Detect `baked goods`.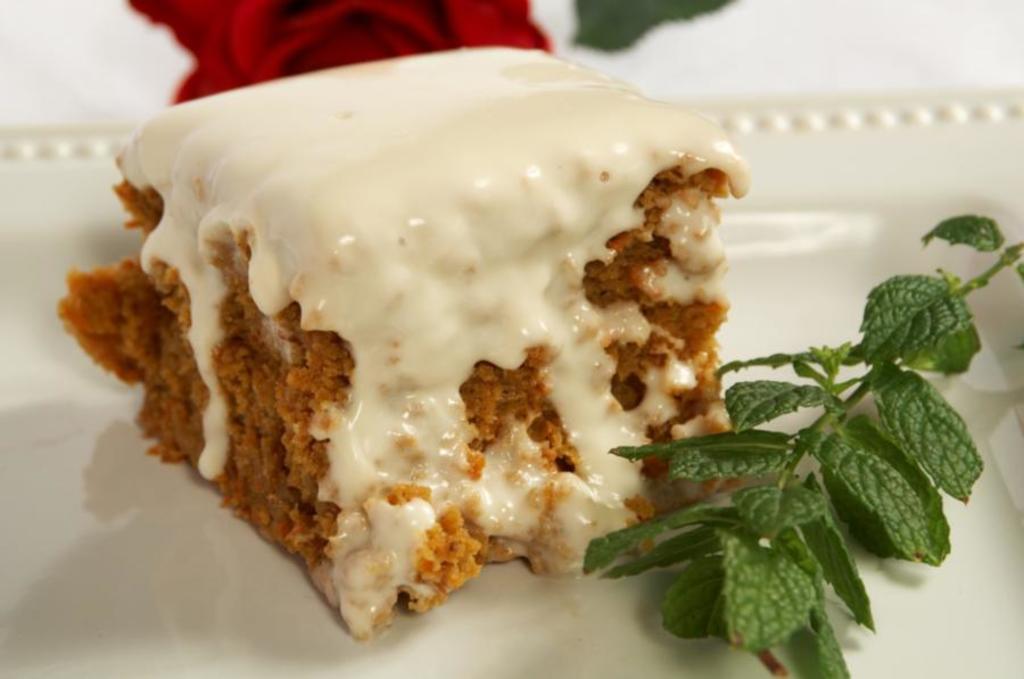
Detected at <region>55, 43, 757, 644</region>.
